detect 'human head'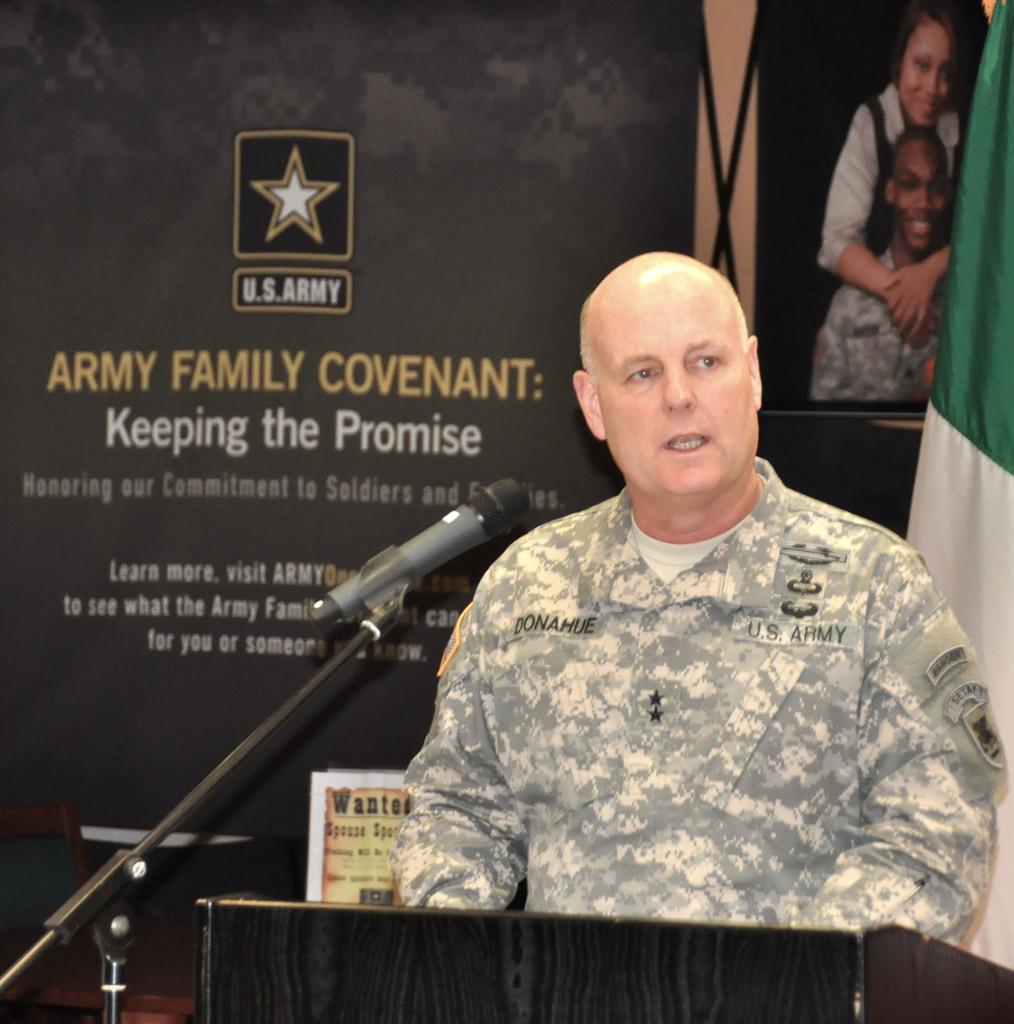
[x1=893, y1=3, x2=956, y2=129]
